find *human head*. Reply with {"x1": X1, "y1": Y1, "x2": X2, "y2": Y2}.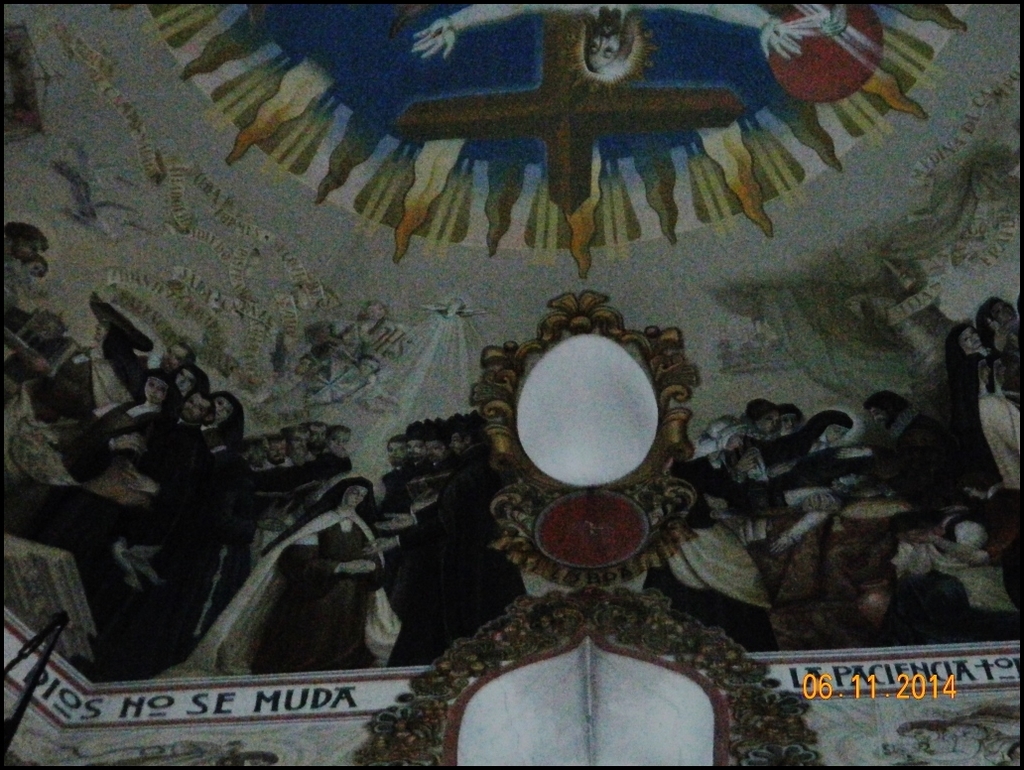
{"x1": 382, "y1": 434, "x2": 407, "y2": 463}.
